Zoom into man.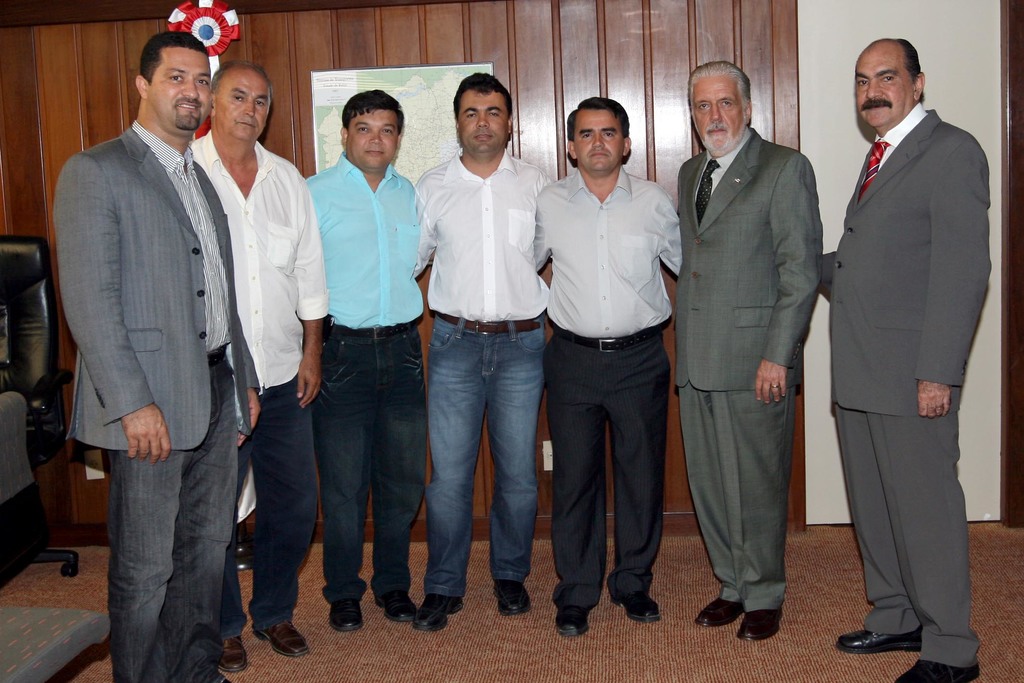
Zoom target: box(408, 70, 557, 632).
